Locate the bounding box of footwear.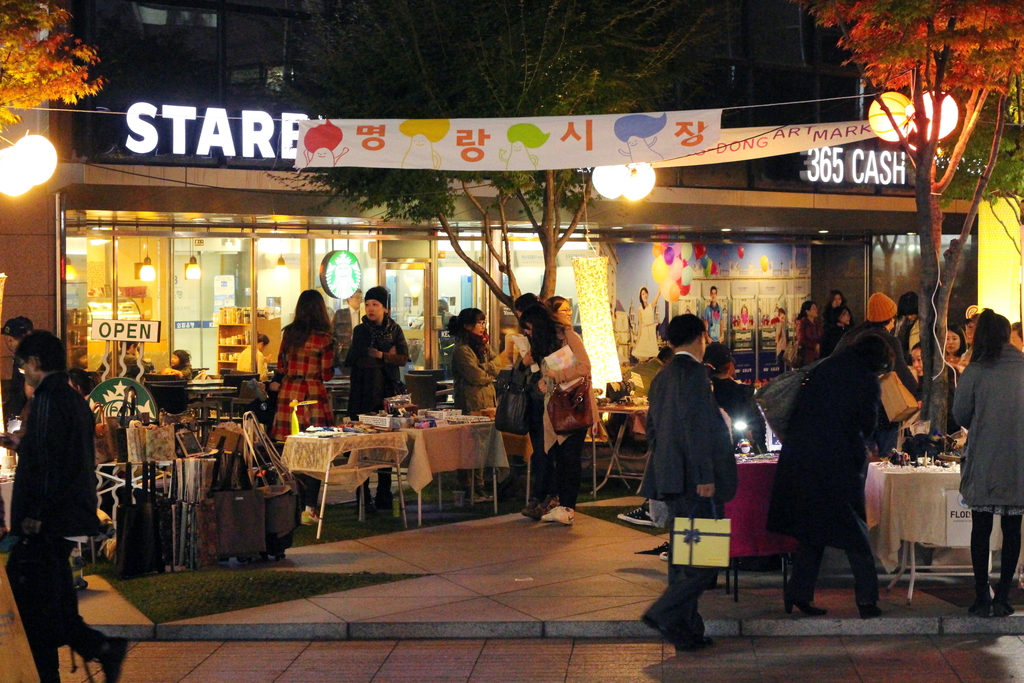
Bounding box: rect(524, 495, 547, 519).
